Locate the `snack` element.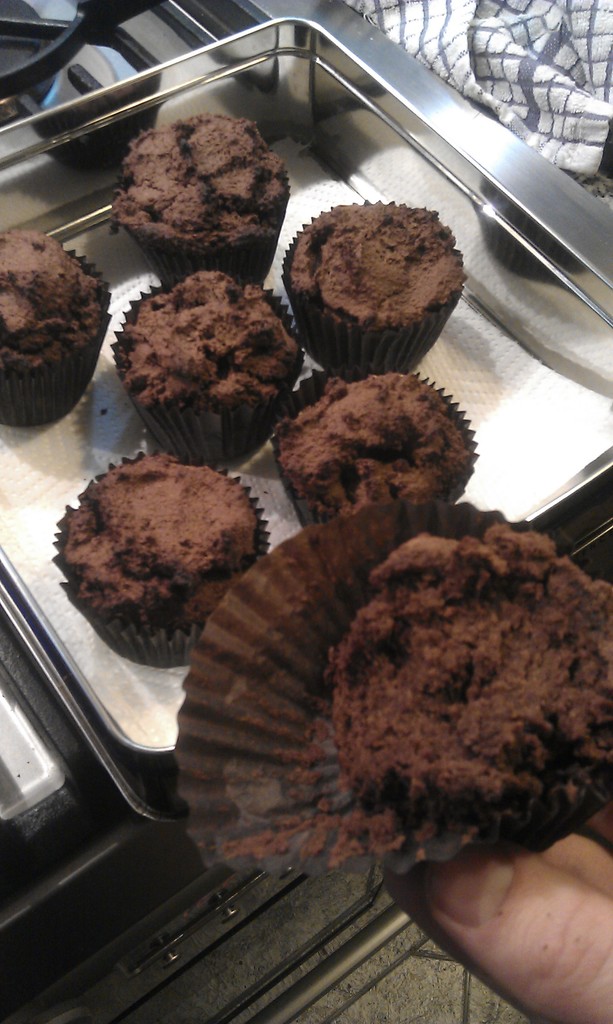
Element bbox: box(0, 225, 104, 428).
